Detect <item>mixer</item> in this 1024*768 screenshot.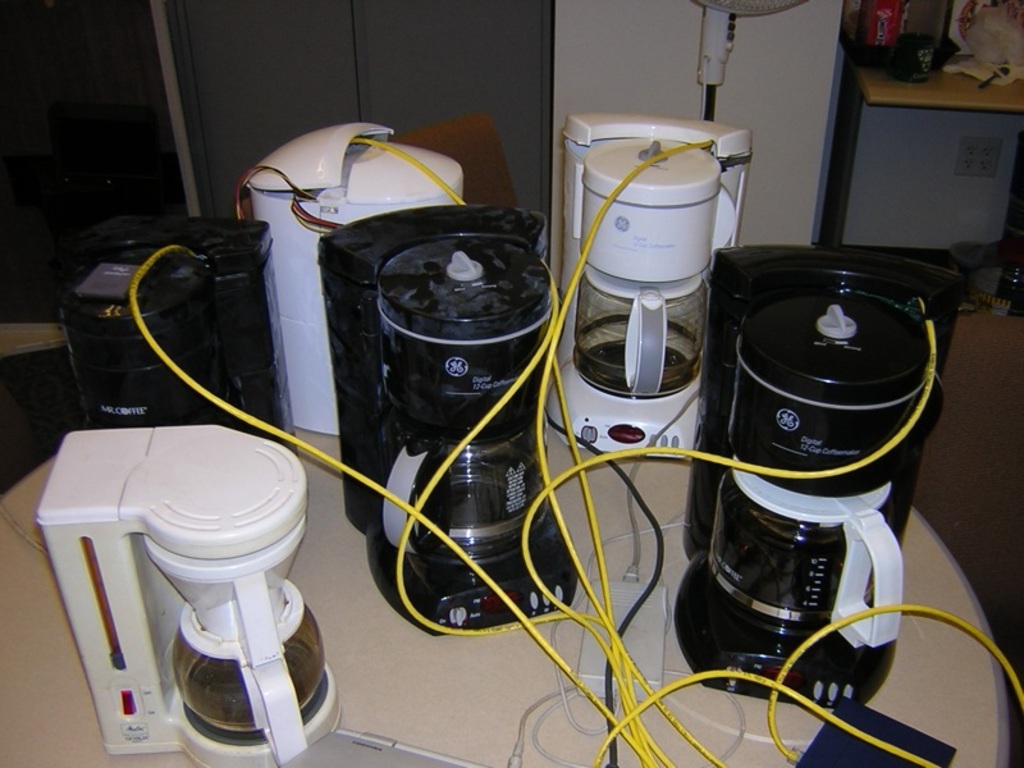
Detection: left=0, top=426, right=328, bottom=760.
